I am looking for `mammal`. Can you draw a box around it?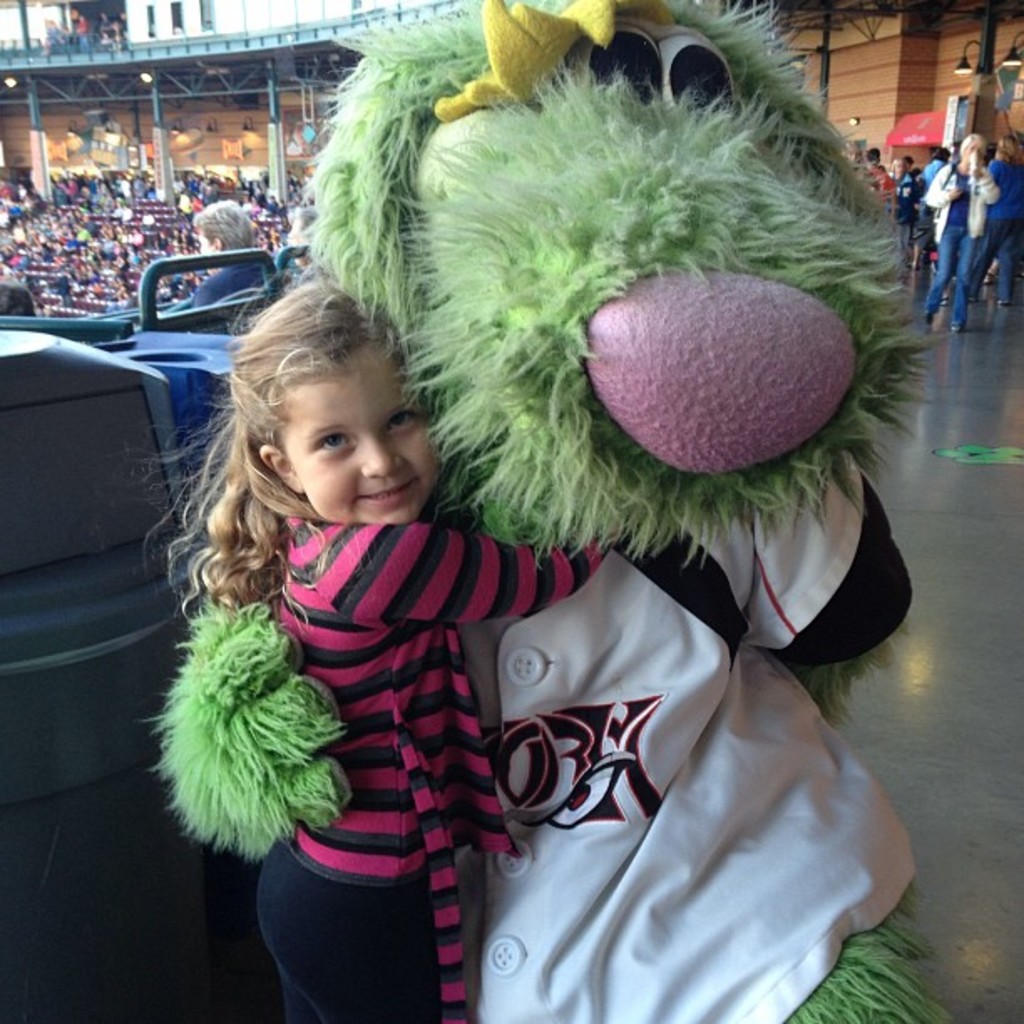
Sure, the bounding box is <region>920, 134, 1001, 326</region>.
